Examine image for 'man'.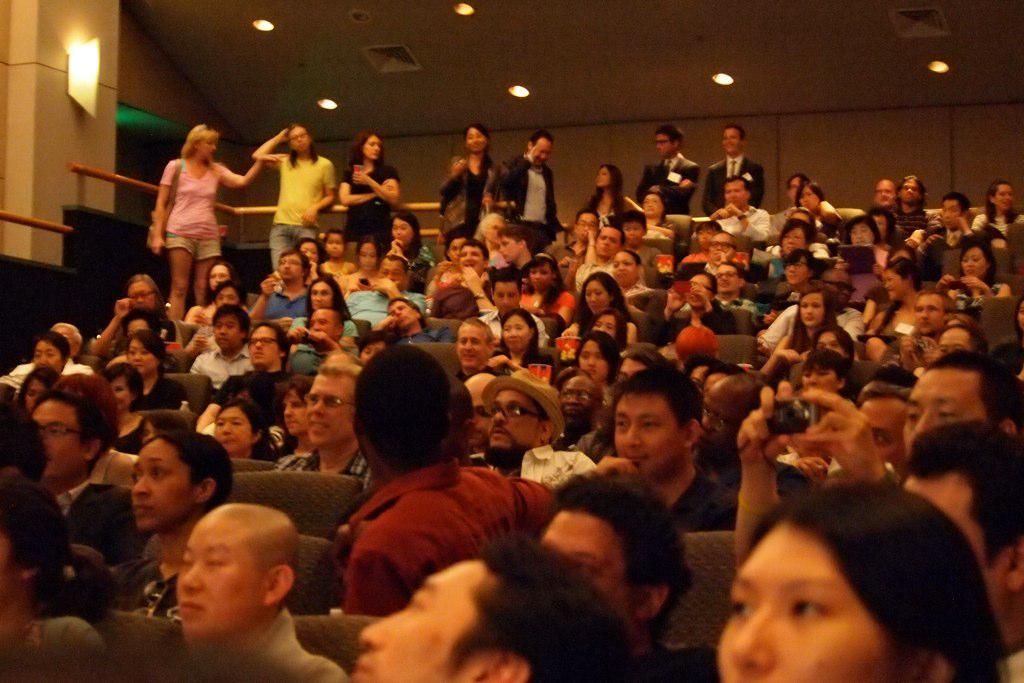
Examination result: <region>278, 363, 376, 488</region>.
